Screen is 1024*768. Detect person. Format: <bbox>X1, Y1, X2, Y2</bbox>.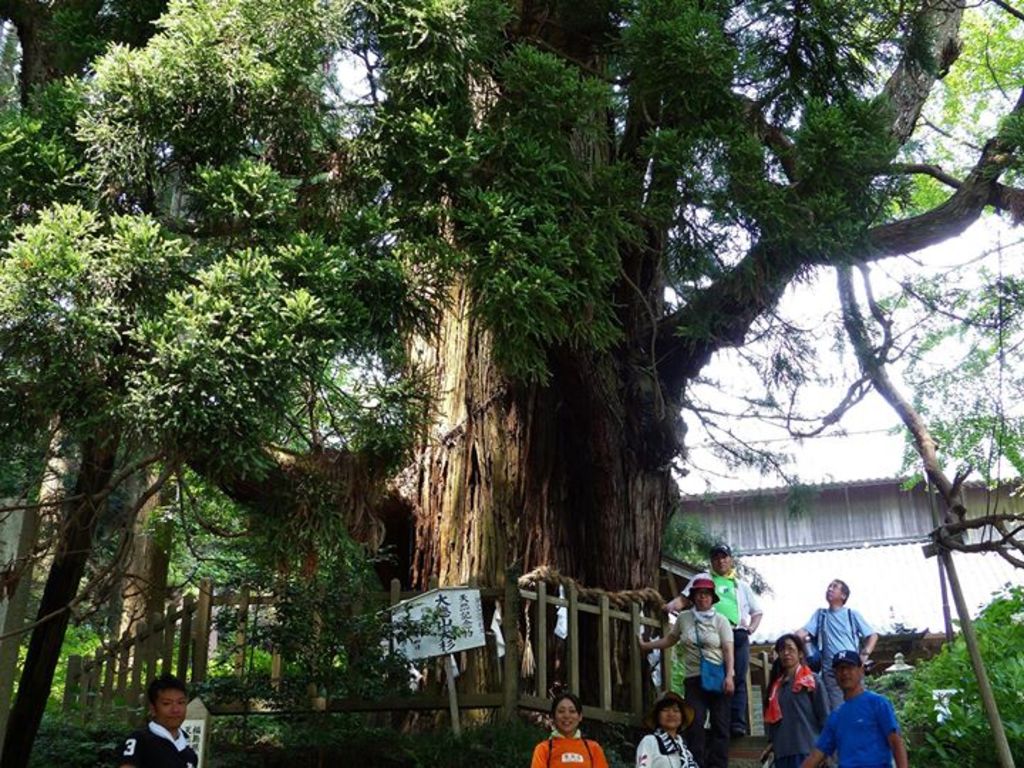
<bbox>529, 697, 613, 767</bbox>.
